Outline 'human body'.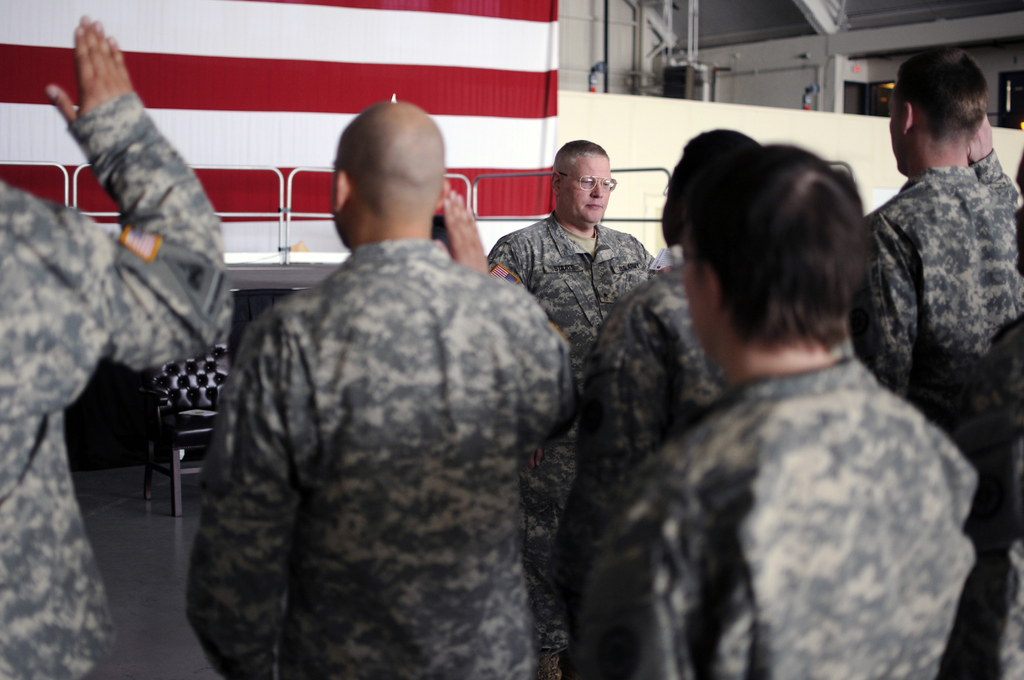
Outline: <bbox>182, 187, 577, 679</bbox>.
